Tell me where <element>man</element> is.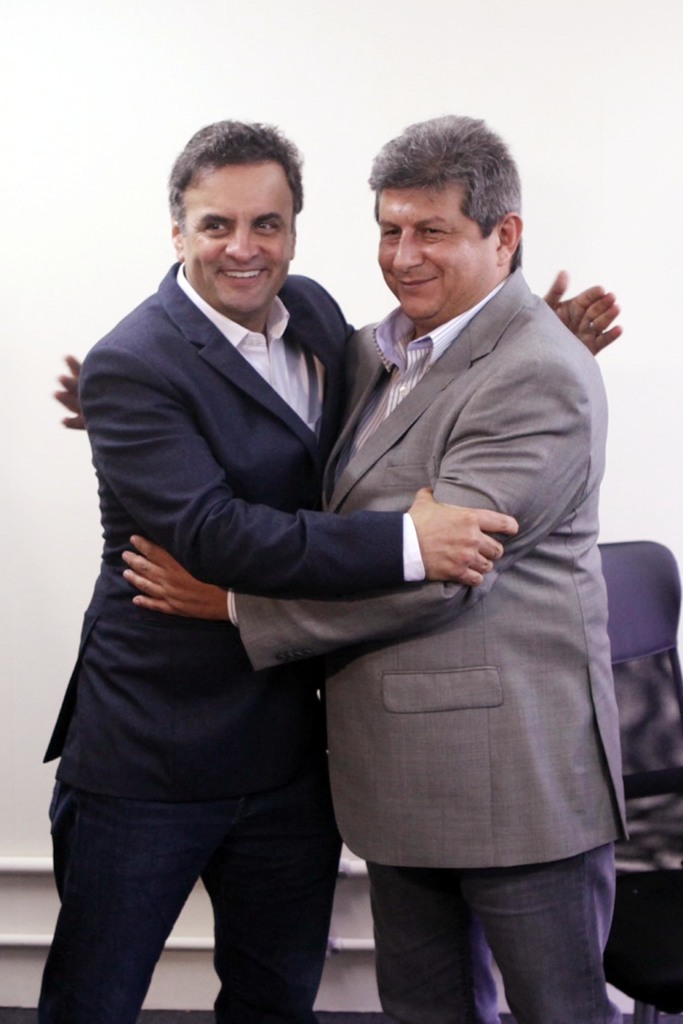
<element>man</element> is at 40/117/627/1015.
